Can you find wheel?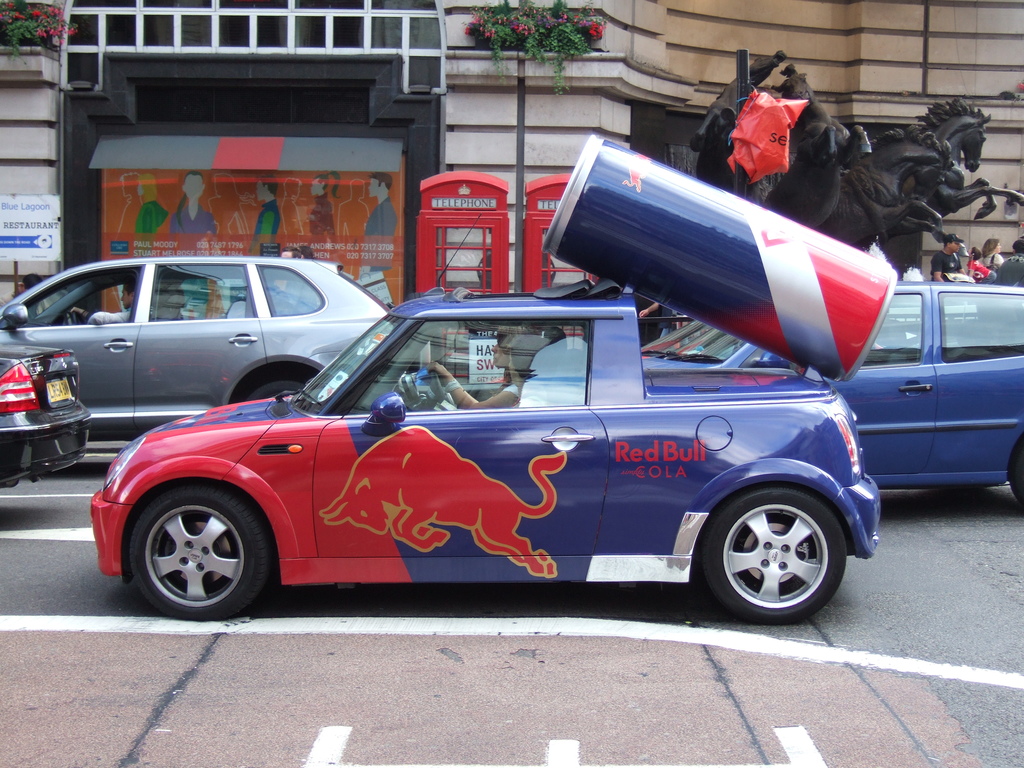
Yes, bounding box: box=[1007, 433, 1023, 504].
